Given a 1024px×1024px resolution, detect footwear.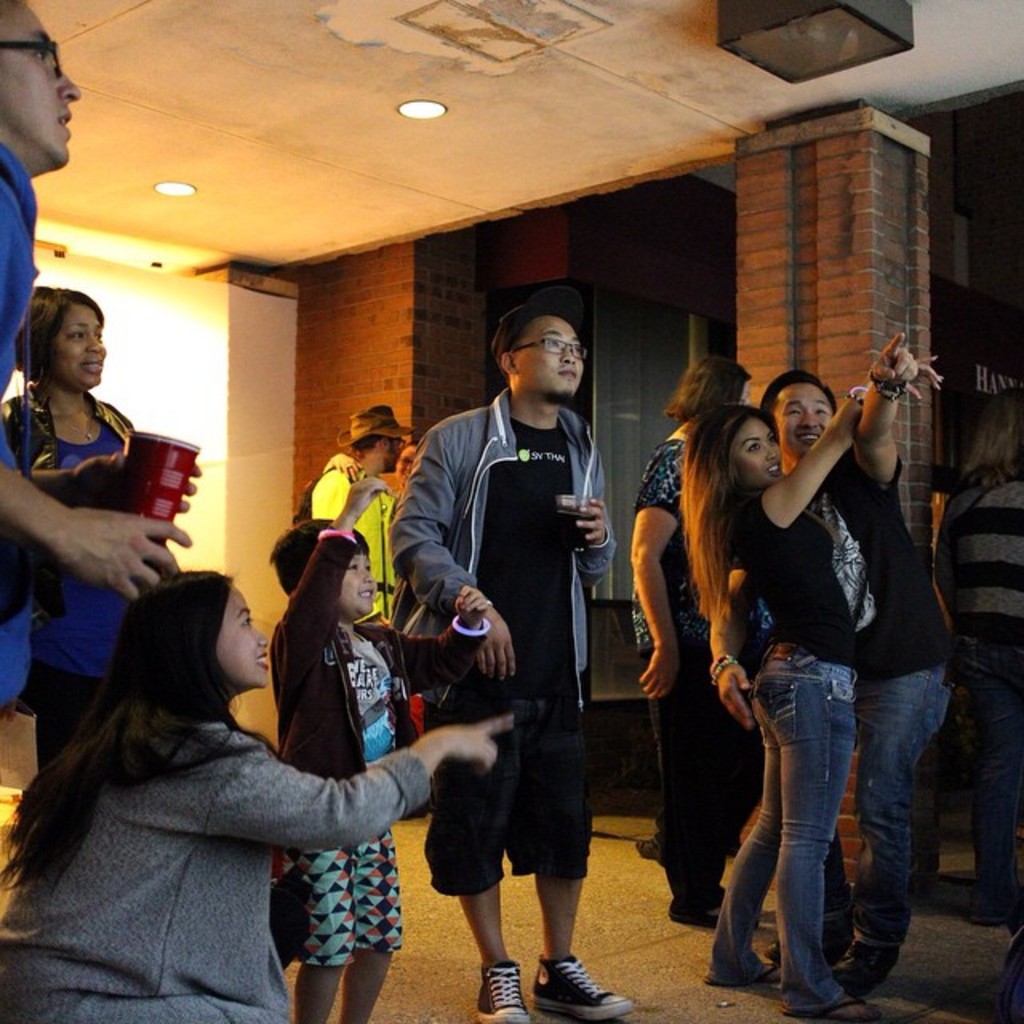
select_region(531, 950, 638, 1022).
